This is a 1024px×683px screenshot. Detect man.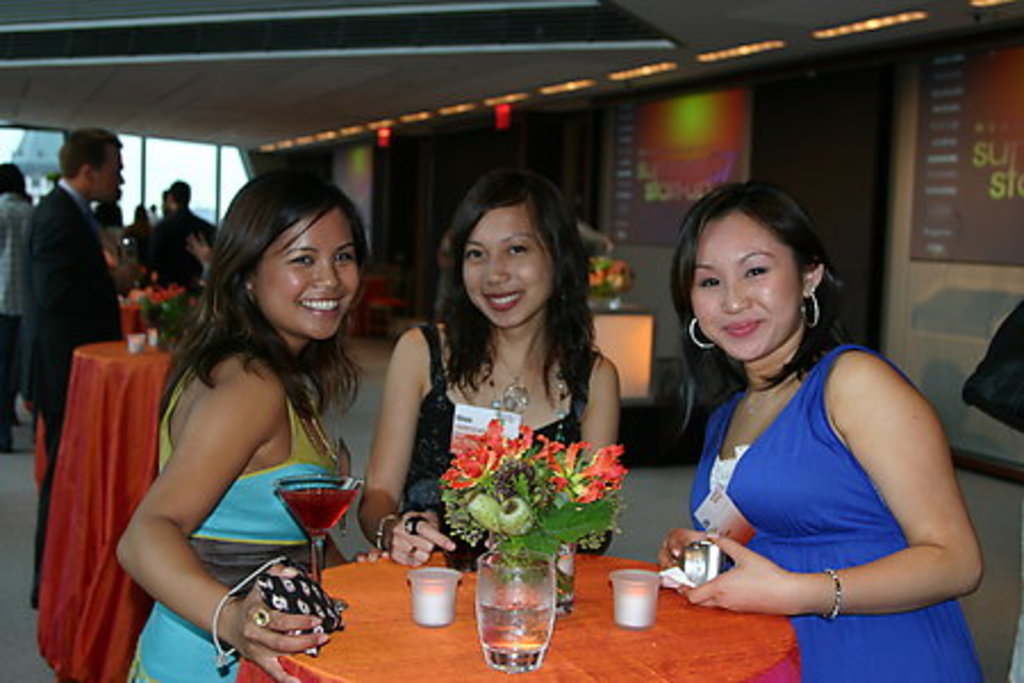
<bbox>96, 184, 125, 228</bbox>.
